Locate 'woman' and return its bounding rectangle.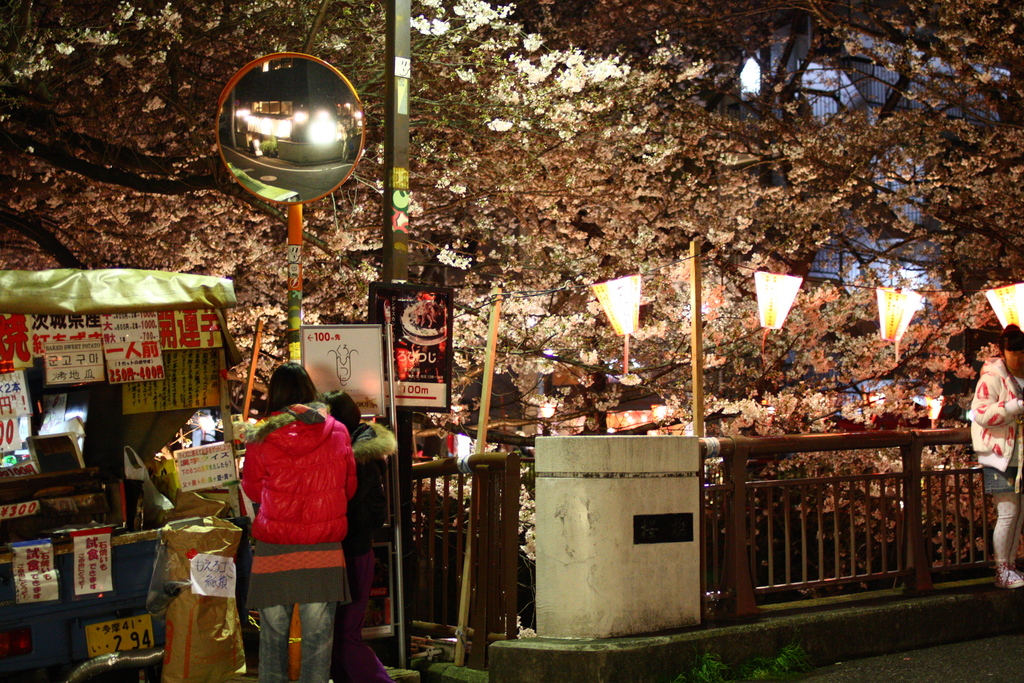
box(968, 320, 1023, 589).
